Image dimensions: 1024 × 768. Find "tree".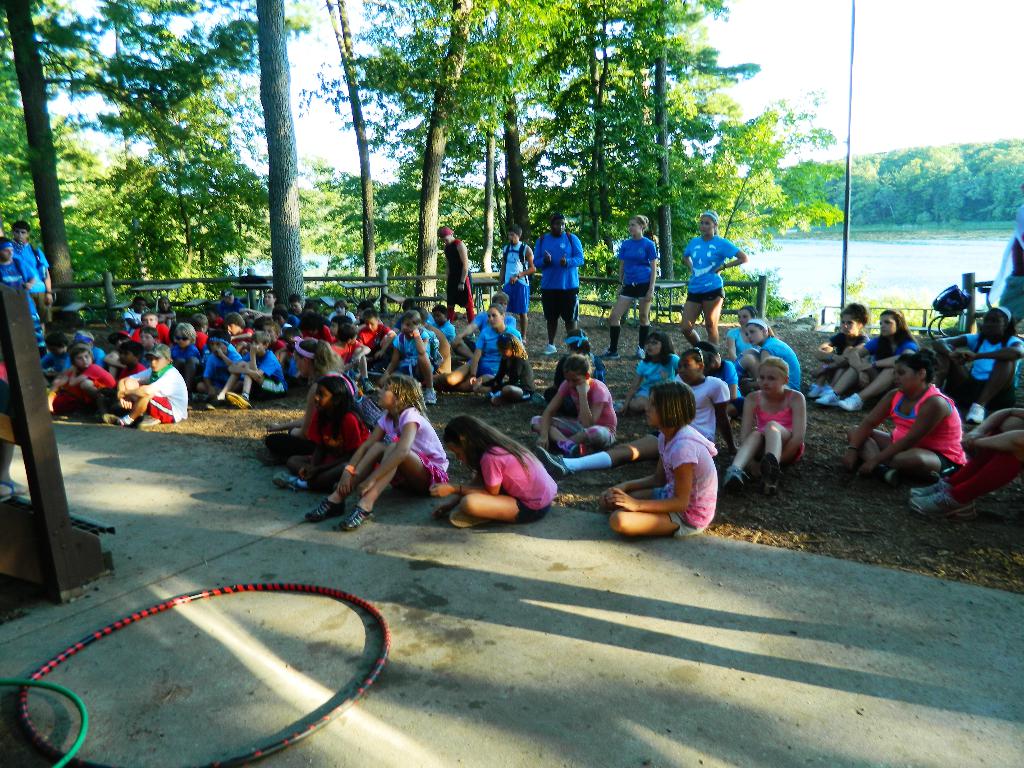
[686, 86, 844, 242].
